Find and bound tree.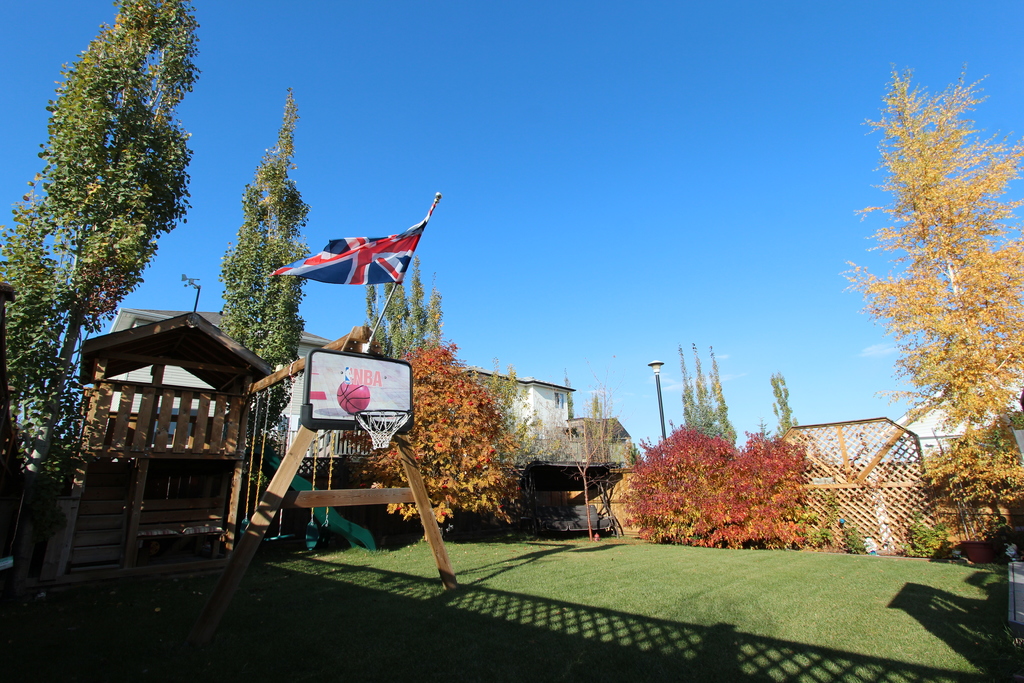
Bound: Rect(212, 85, 308, 557).
